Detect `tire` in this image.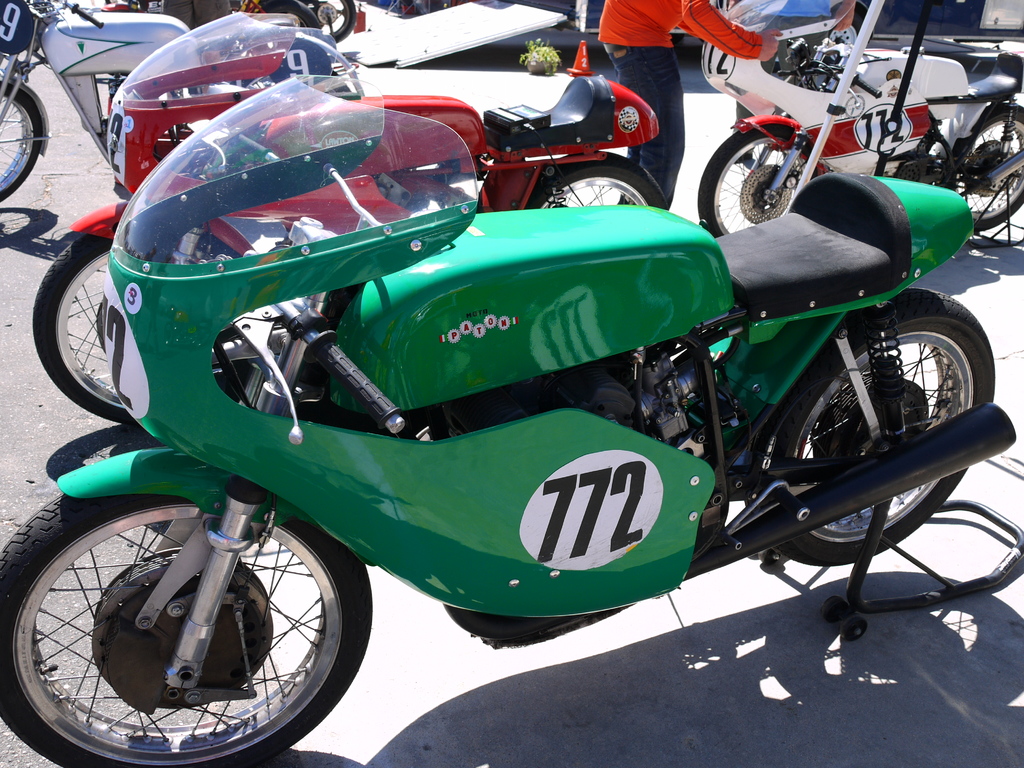
Detection: box=[697, 124, 816, 239].
